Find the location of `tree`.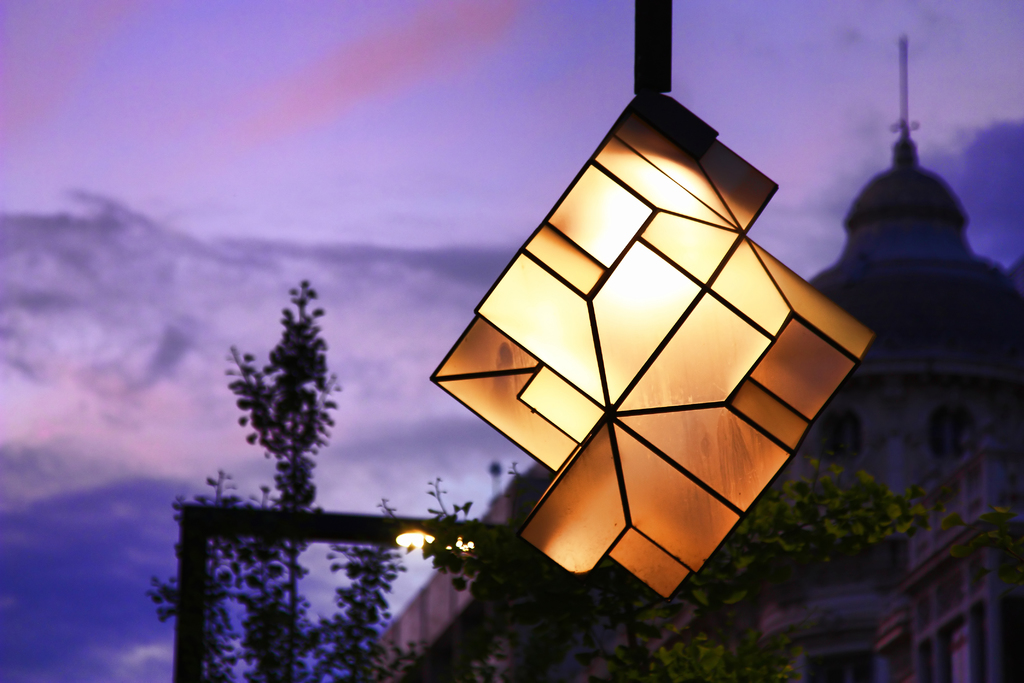
Location: Rect(150, 277, 1023, 682).
